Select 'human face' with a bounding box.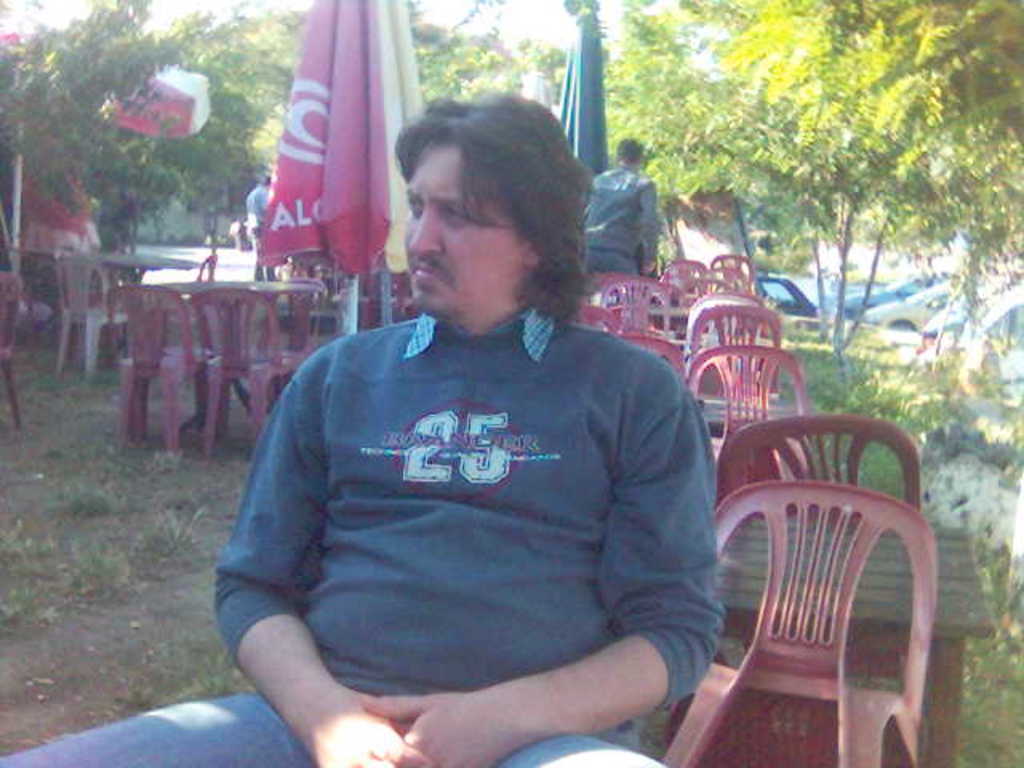
region(402, 147, 526, 317).
